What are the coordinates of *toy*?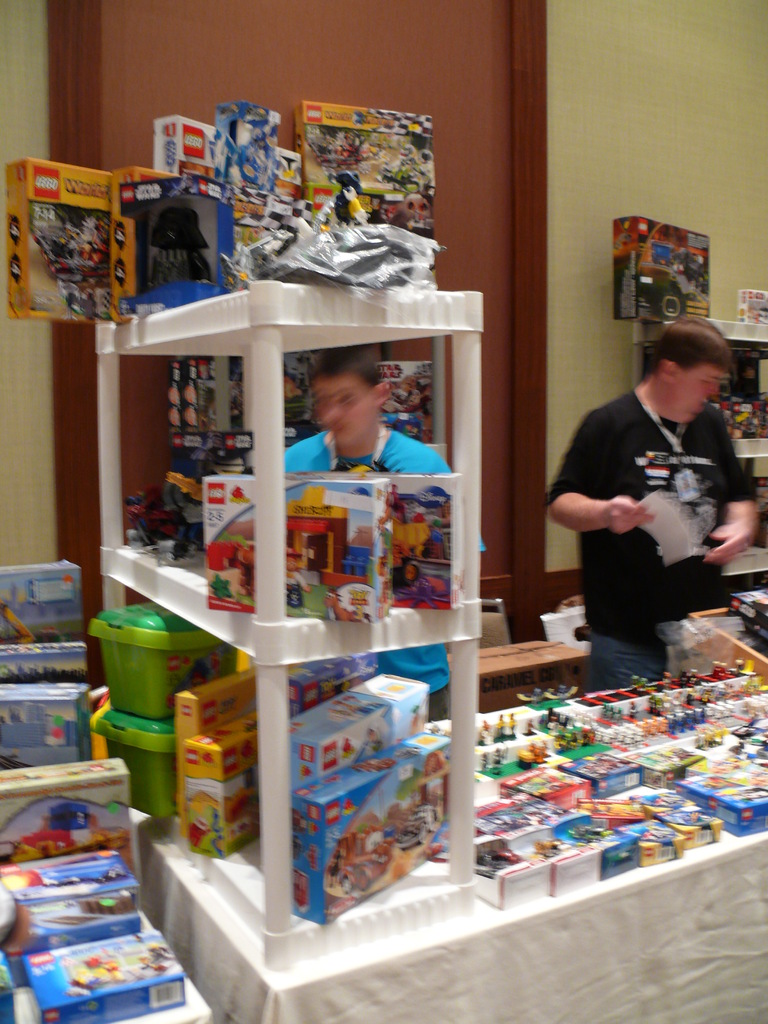
Rect(388, 195, 431, 229).
